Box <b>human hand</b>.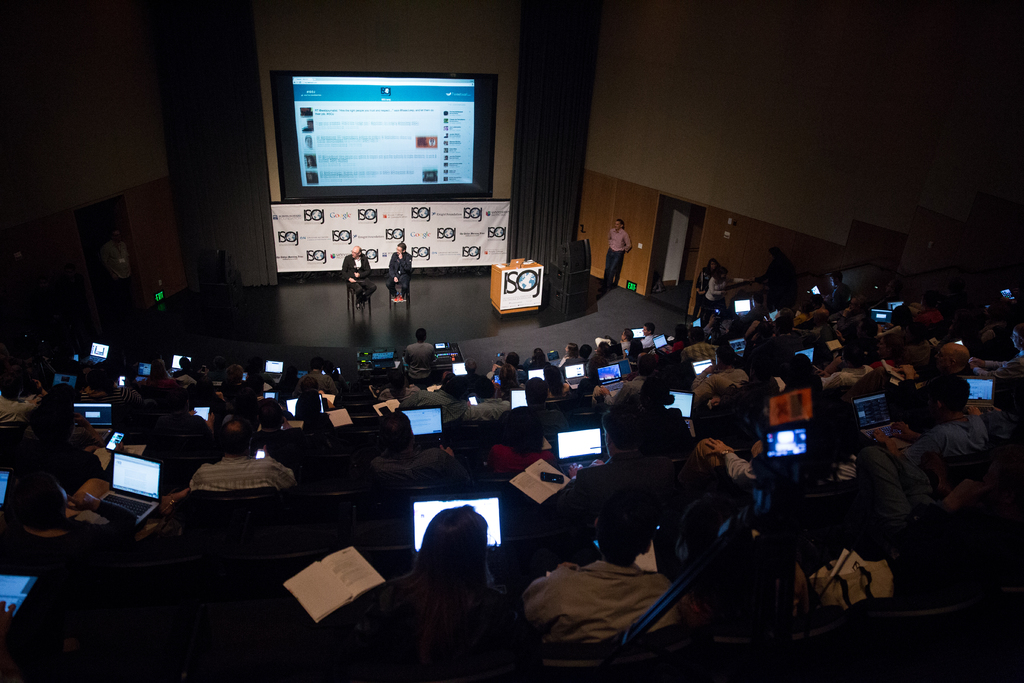
[left=214, top=390, right=226, bottom=397].
